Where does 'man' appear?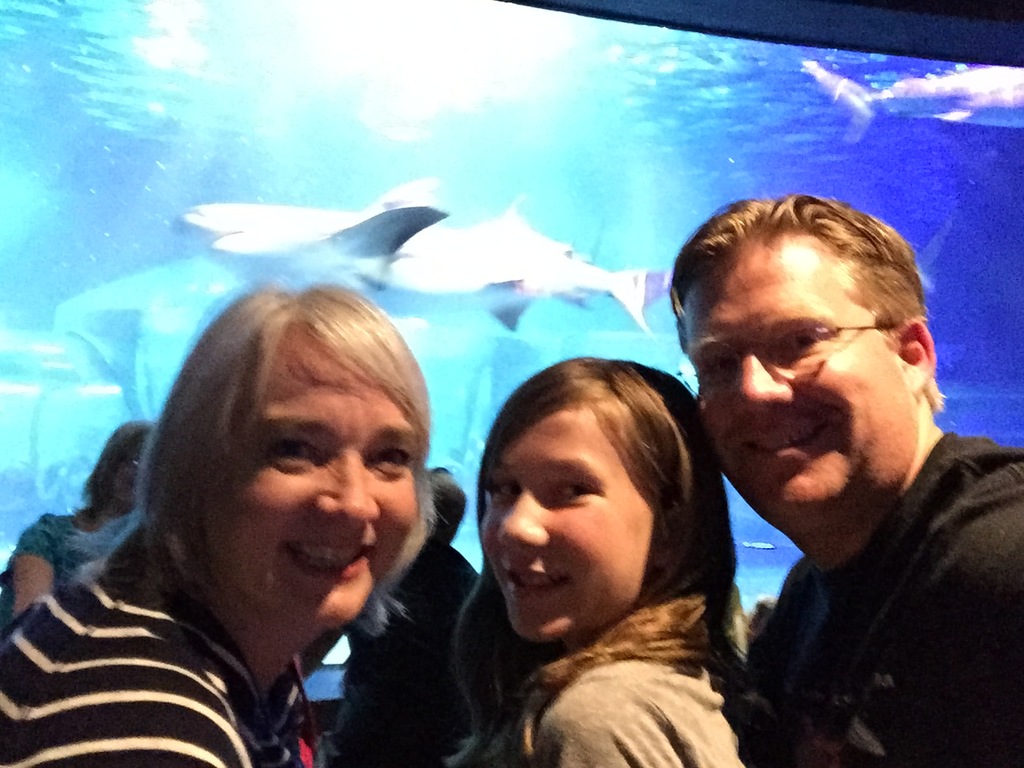
Appears at bbox=[640, 145, 1023, 767].
